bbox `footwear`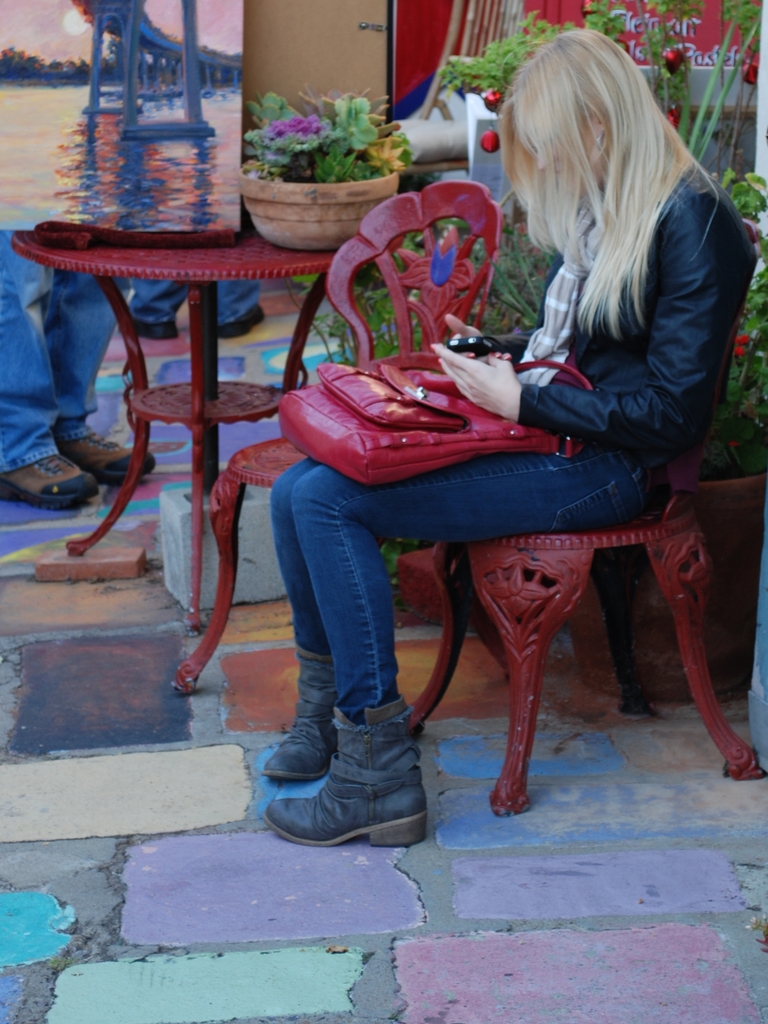
box=[54, 429, 156, 489]
